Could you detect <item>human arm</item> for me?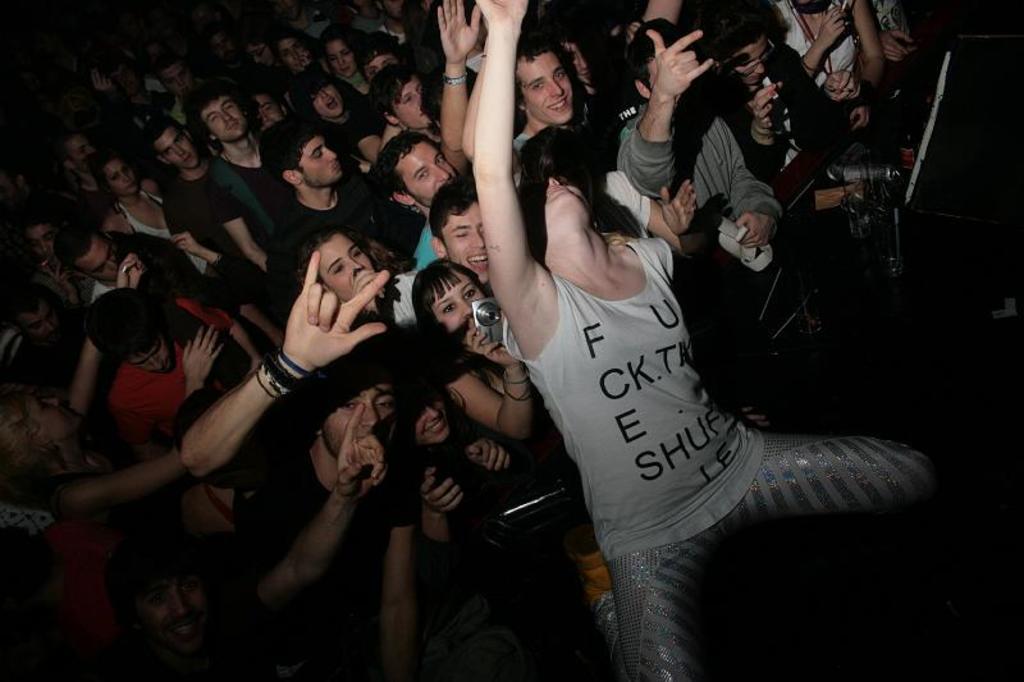
Detection result: bbox=(113, 250, 146, 296).
